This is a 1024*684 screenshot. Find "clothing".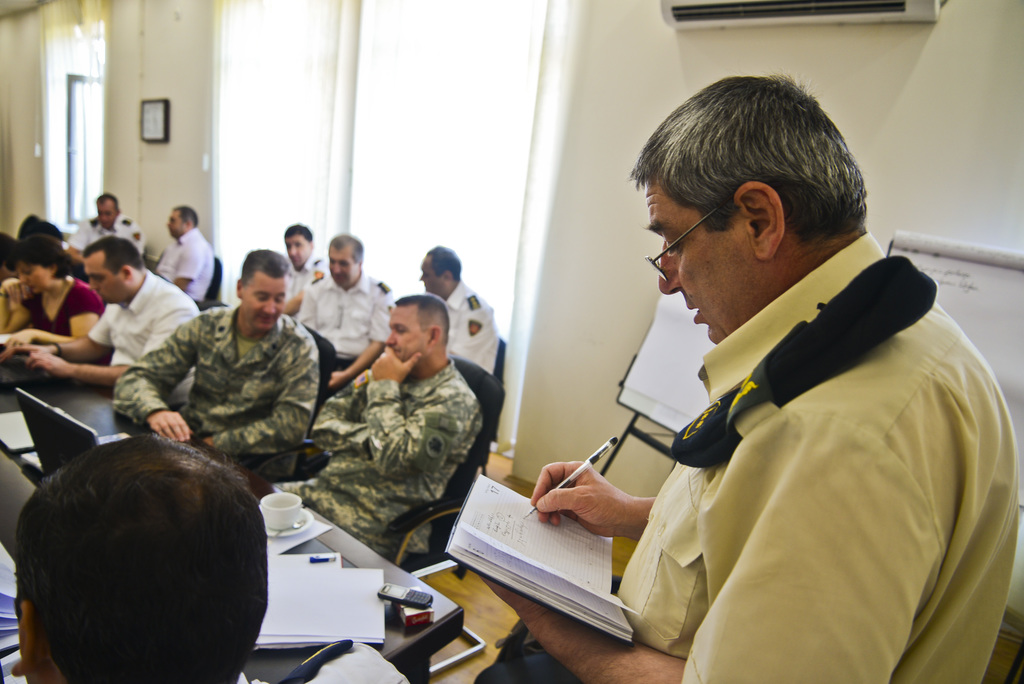
Bounding box: x1=91, y1=273, x2=198, y2=413.
